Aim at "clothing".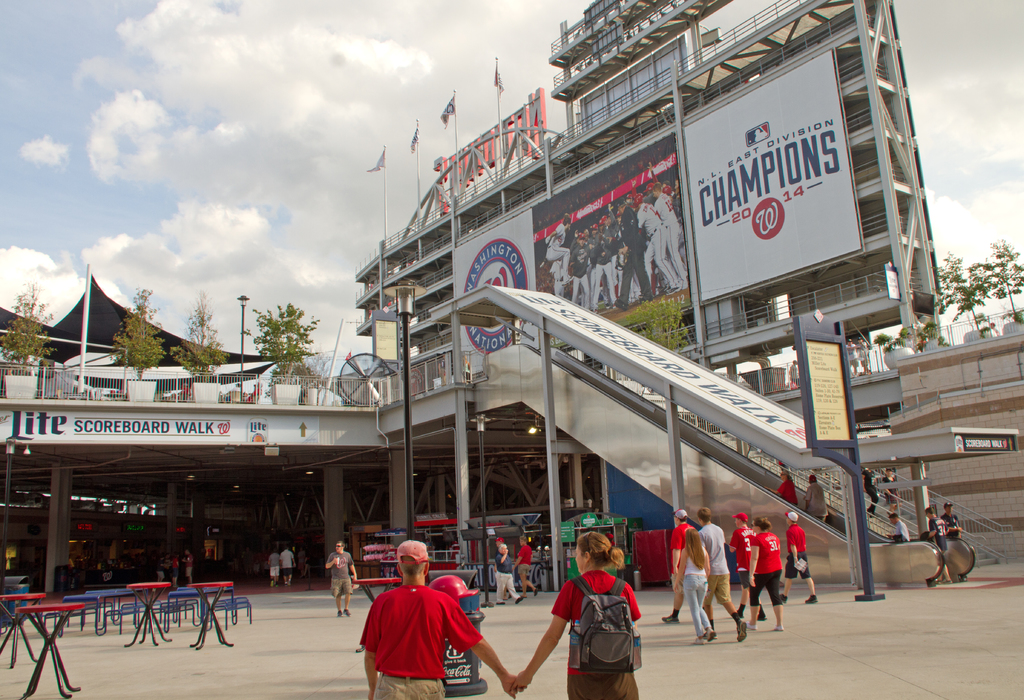
Aimed at x1=771, y1=475, x2=803, y2=511.
